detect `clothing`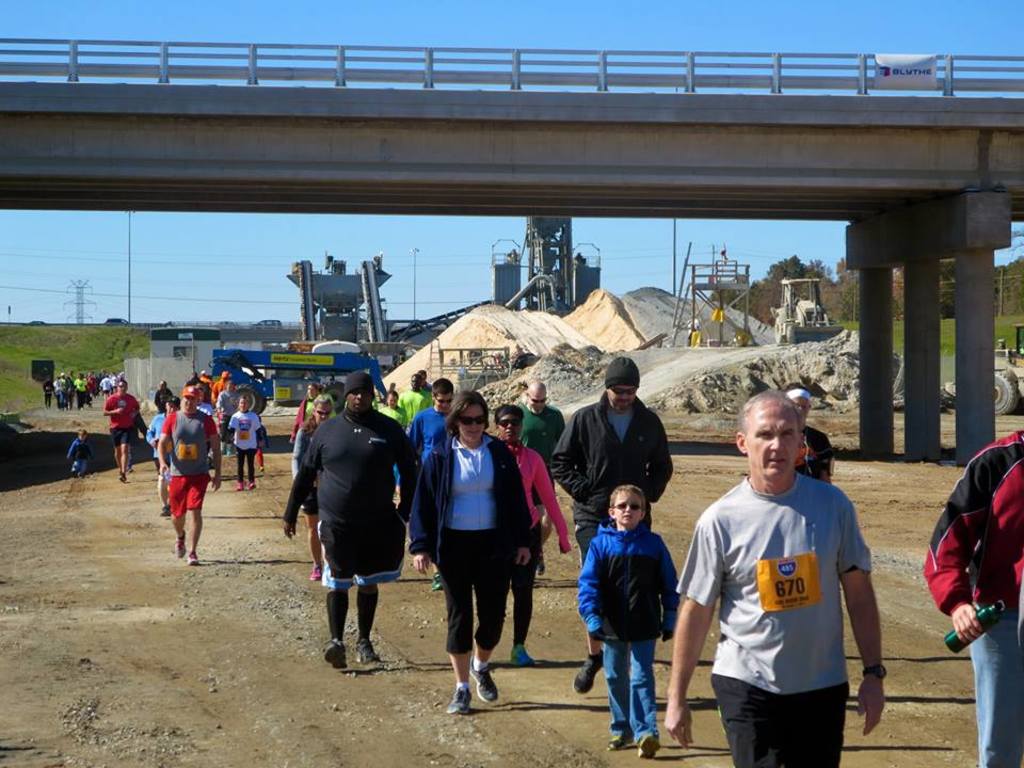
(67,437,95,477)
